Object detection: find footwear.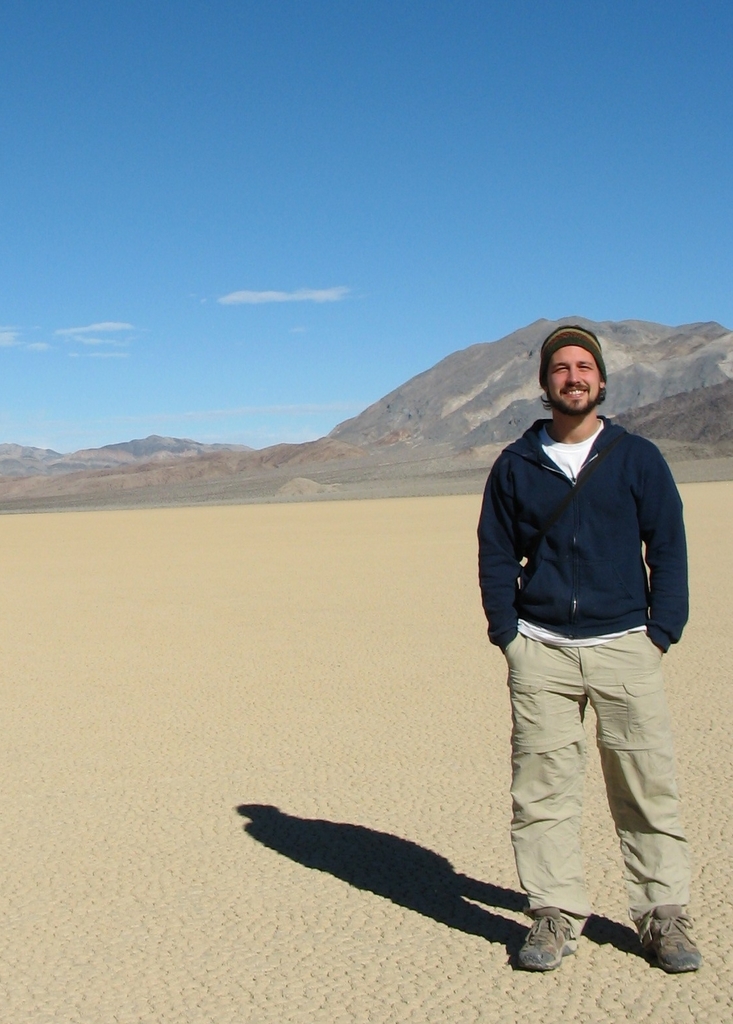
x1=638 y1=901 x2=699 y2=973.
